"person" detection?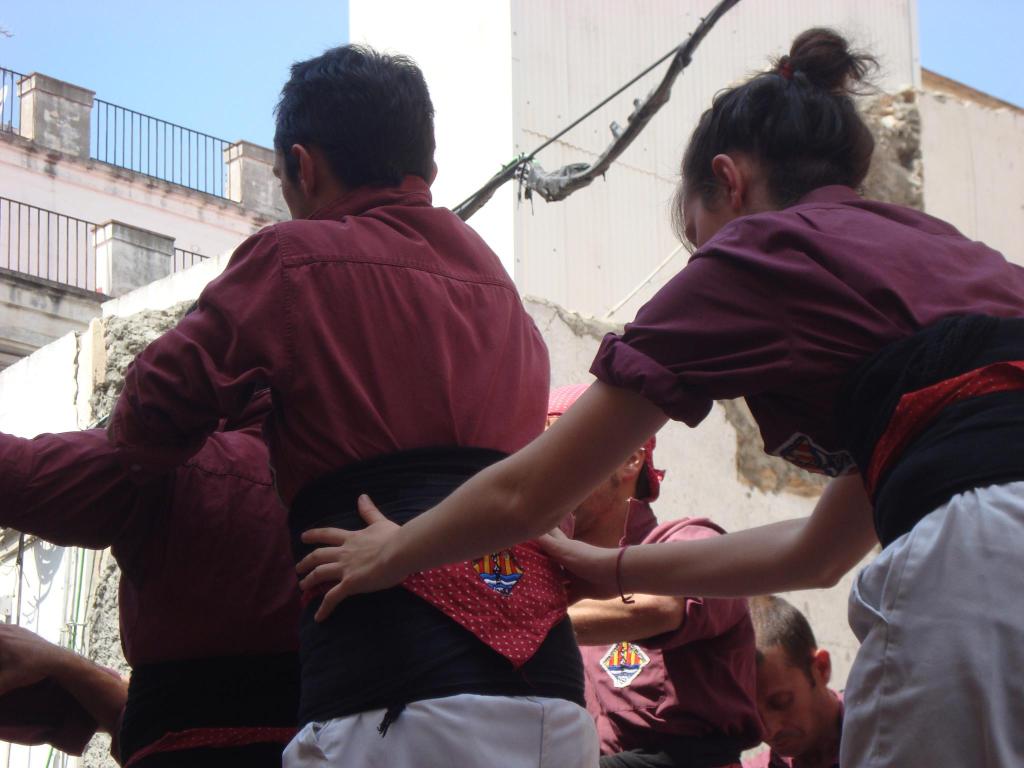
0/294/300/764
